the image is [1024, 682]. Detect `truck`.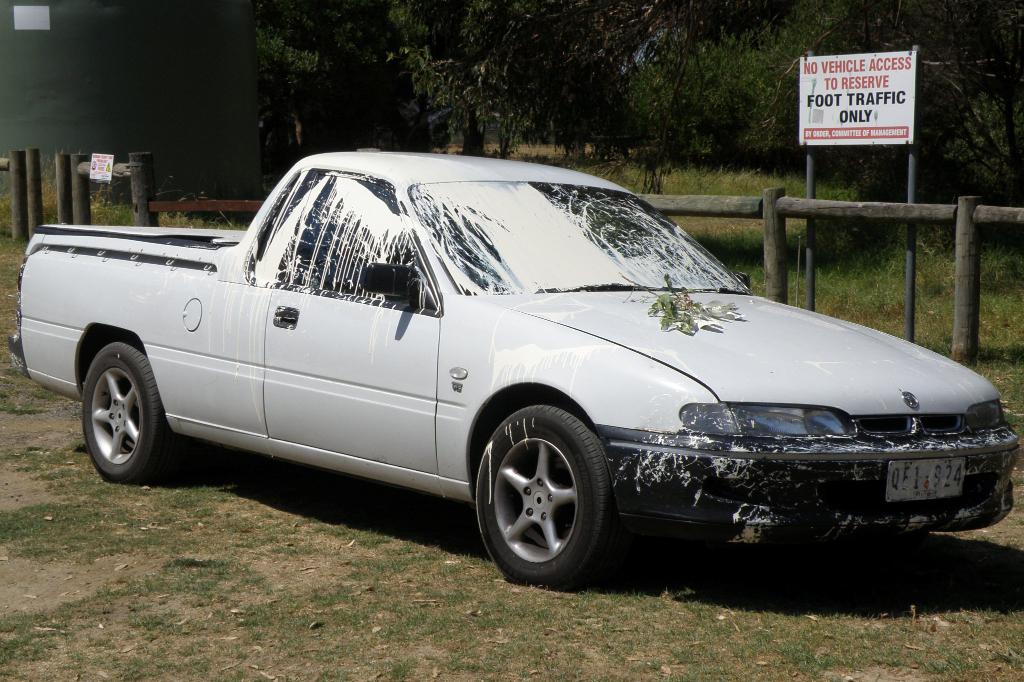
Detection: <box>47,158,1003,604</box>.
